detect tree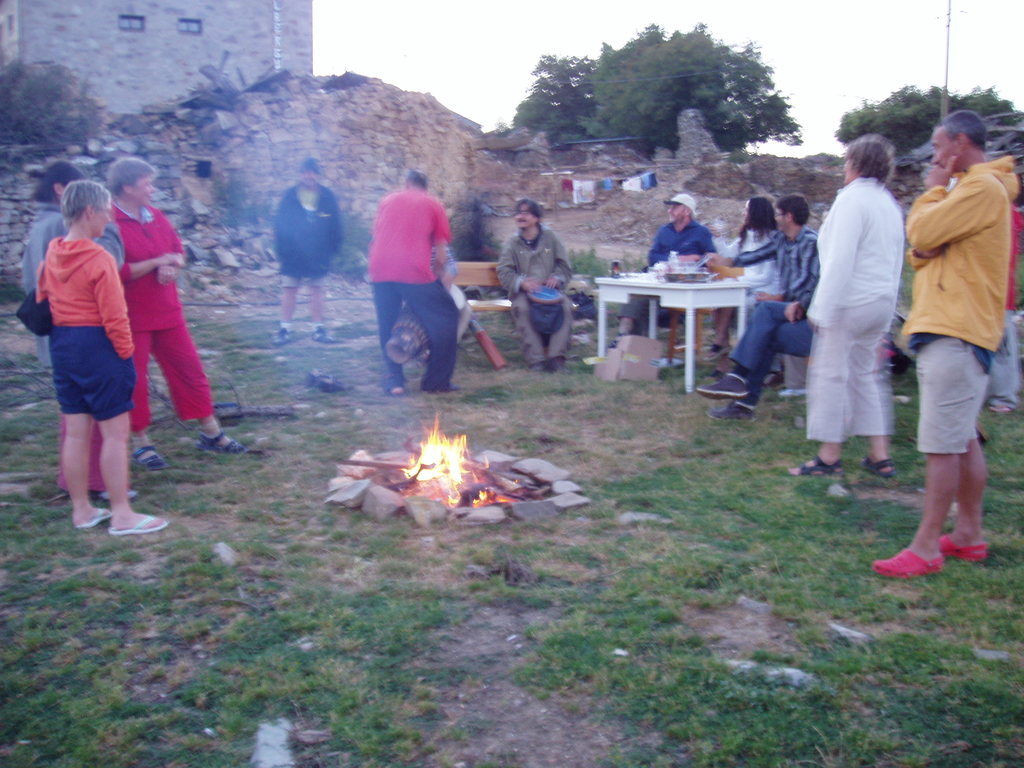
(x1=510, y1=46, x2=604, y2=155)
